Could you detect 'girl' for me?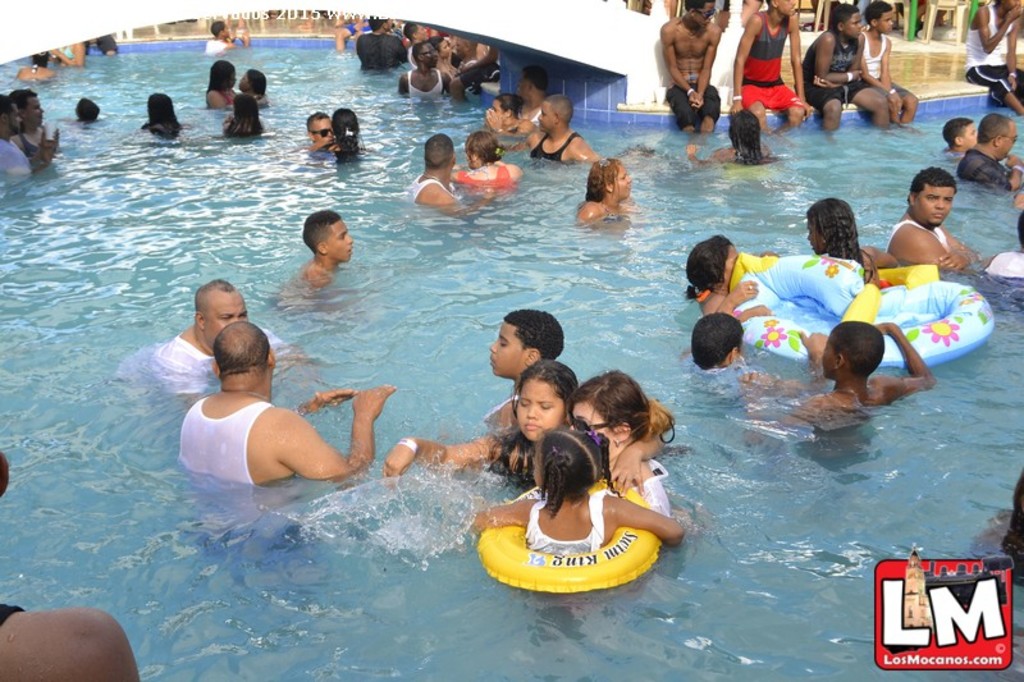
Detection result: <region>387, 358, 667, 494</region>.
